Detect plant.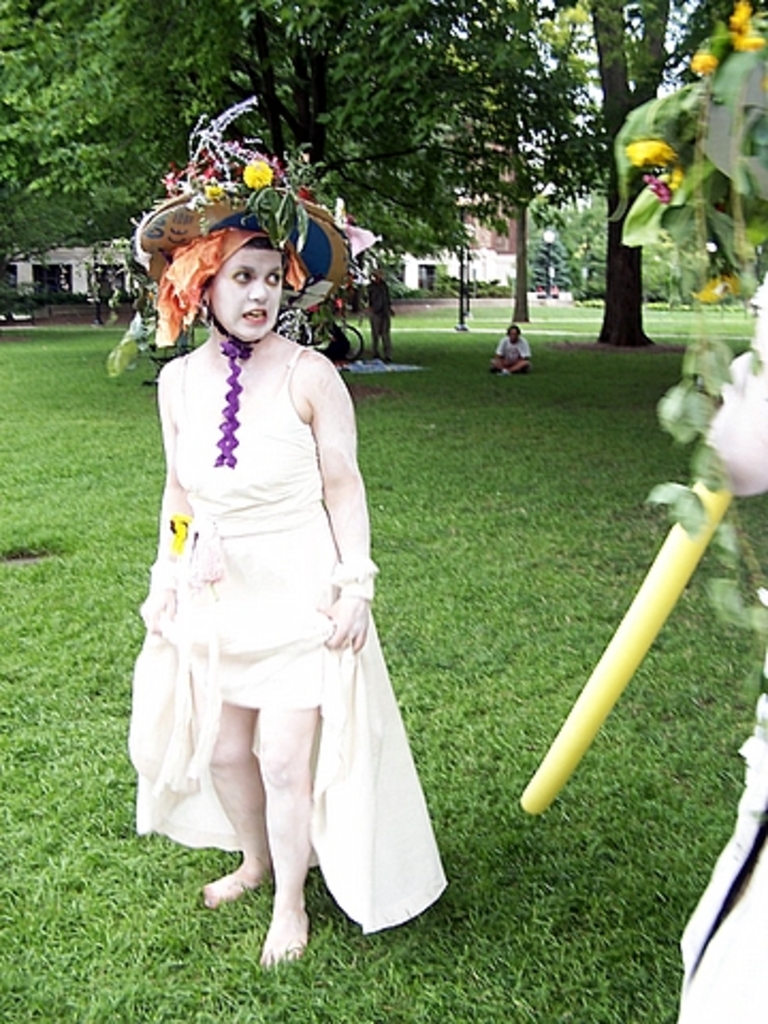
Detected at 0/290/766/1022.
